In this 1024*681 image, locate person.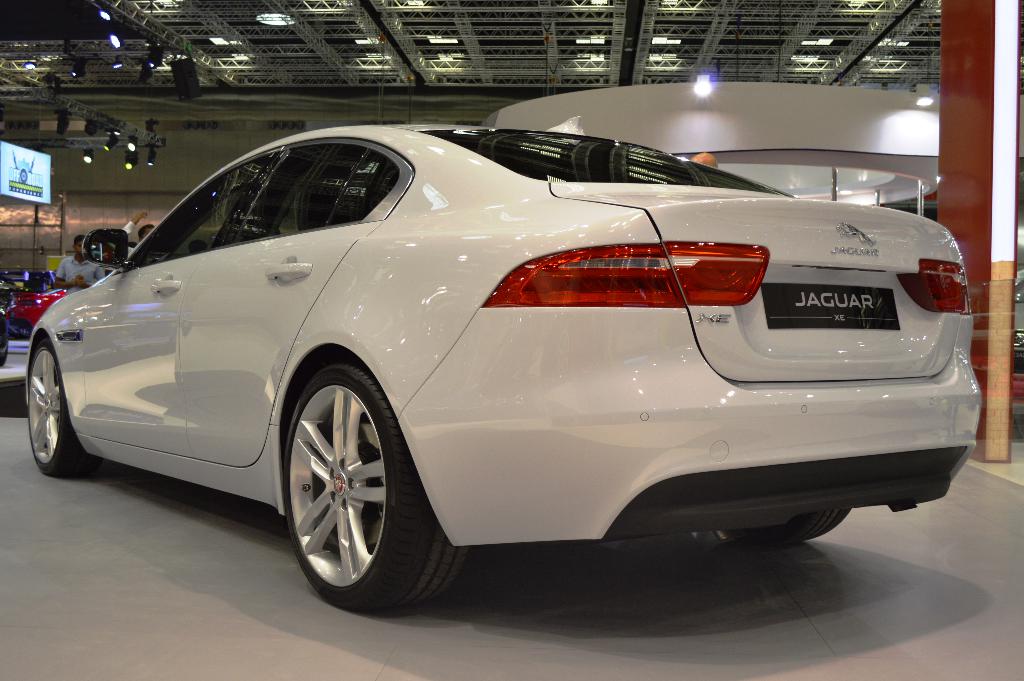
Bounding box: crop(119, 206, 161, 259).
